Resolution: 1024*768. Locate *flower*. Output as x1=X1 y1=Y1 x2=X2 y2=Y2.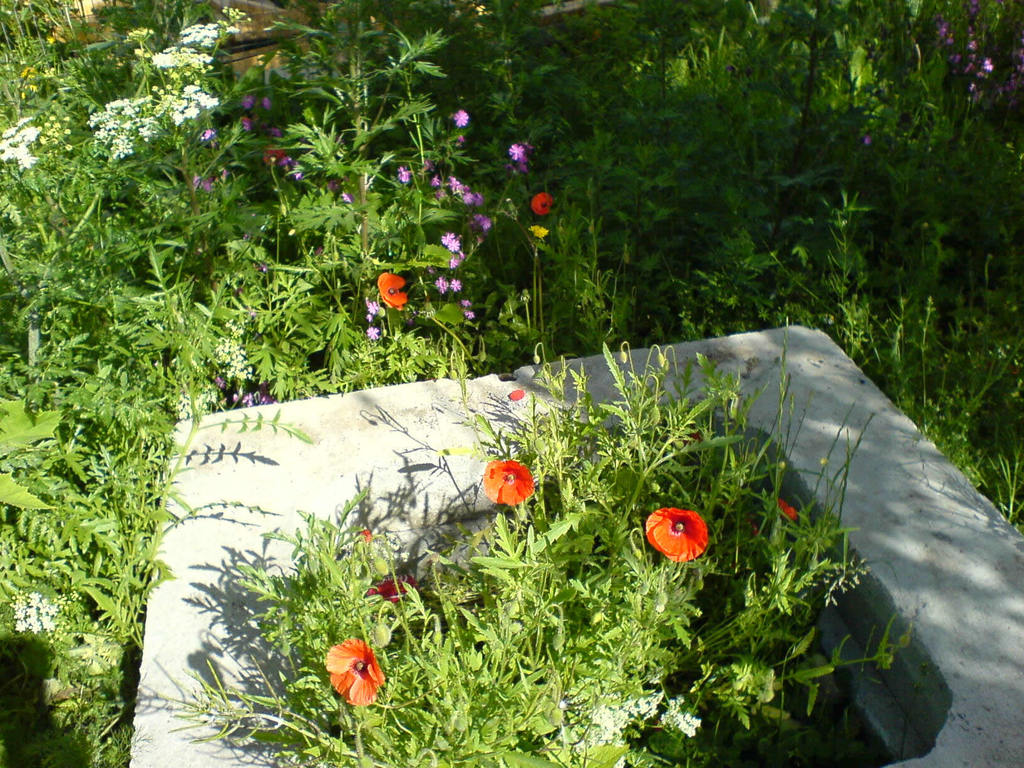
x1=200 y1=122 x2=218 y2=145.
